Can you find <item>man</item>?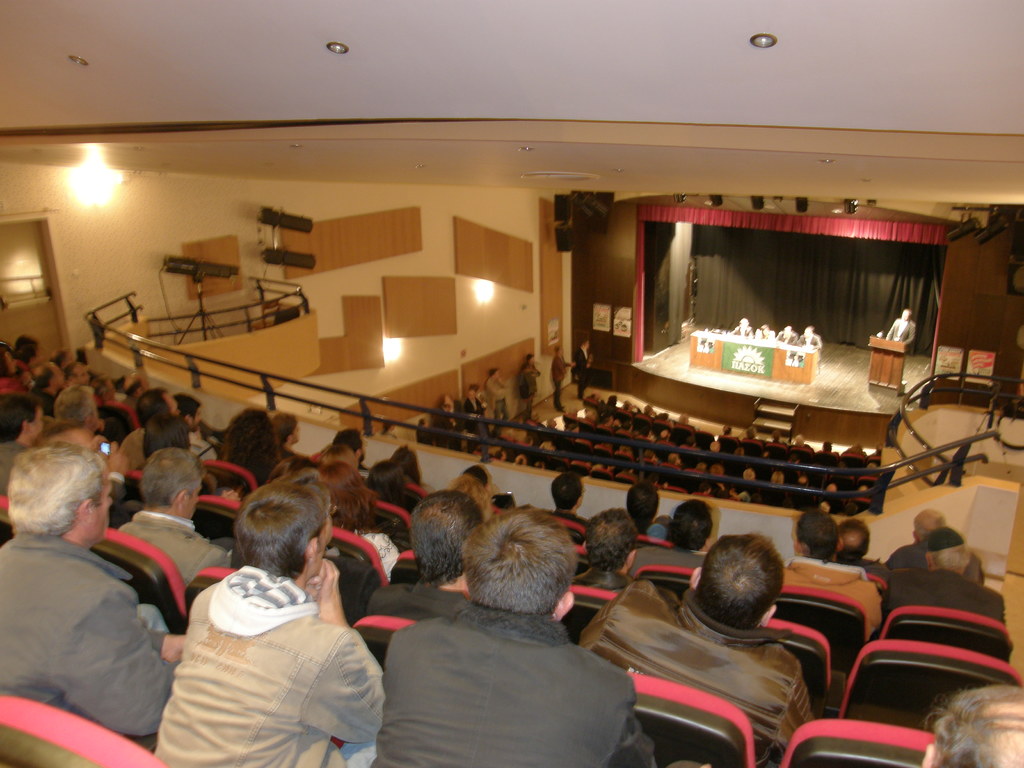
Yes, bounding box: region(471, 380, 486, 447).
